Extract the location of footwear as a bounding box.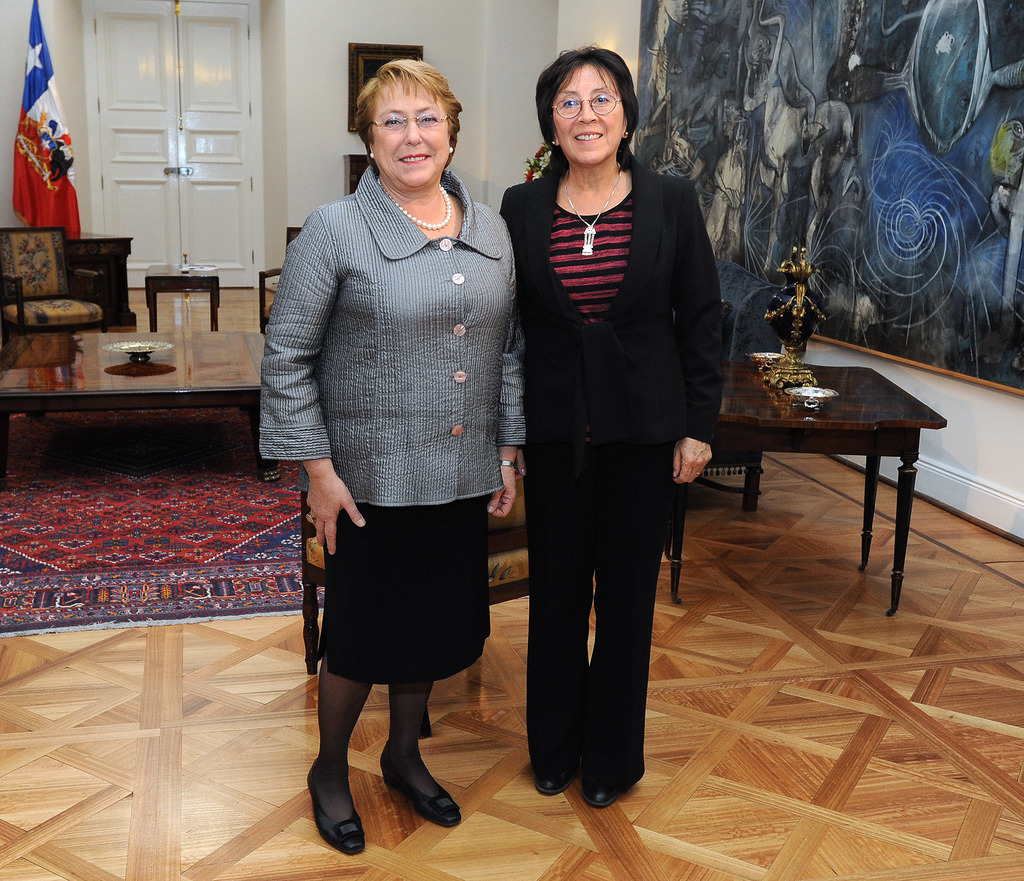
310/748/366/866.
